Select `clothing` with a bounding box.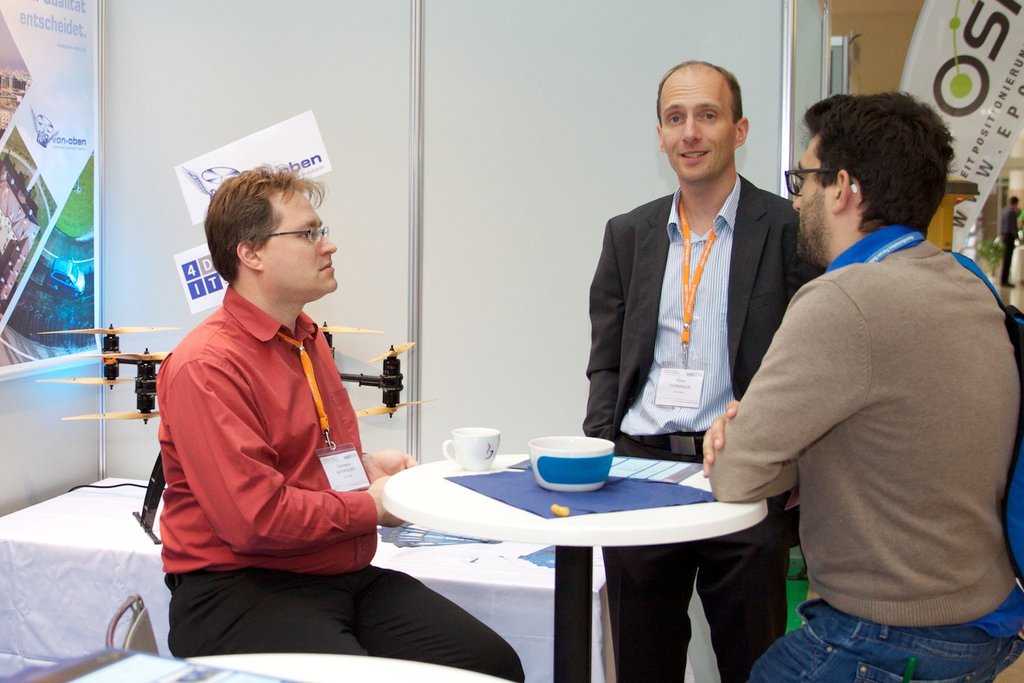
box=[150, 281, 517, 682].
